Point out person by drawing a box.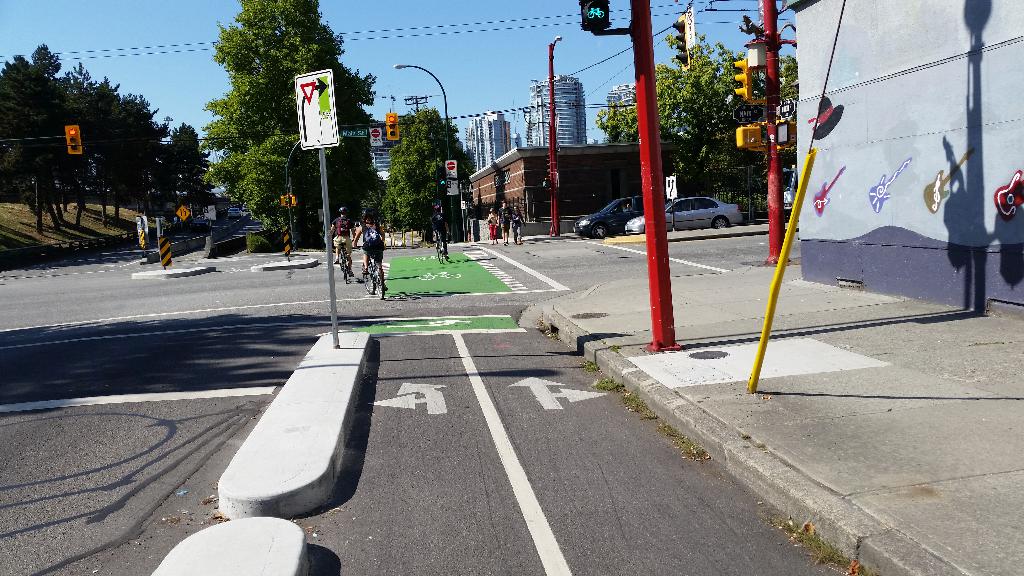
bbox(508, 203, 528, 247).
